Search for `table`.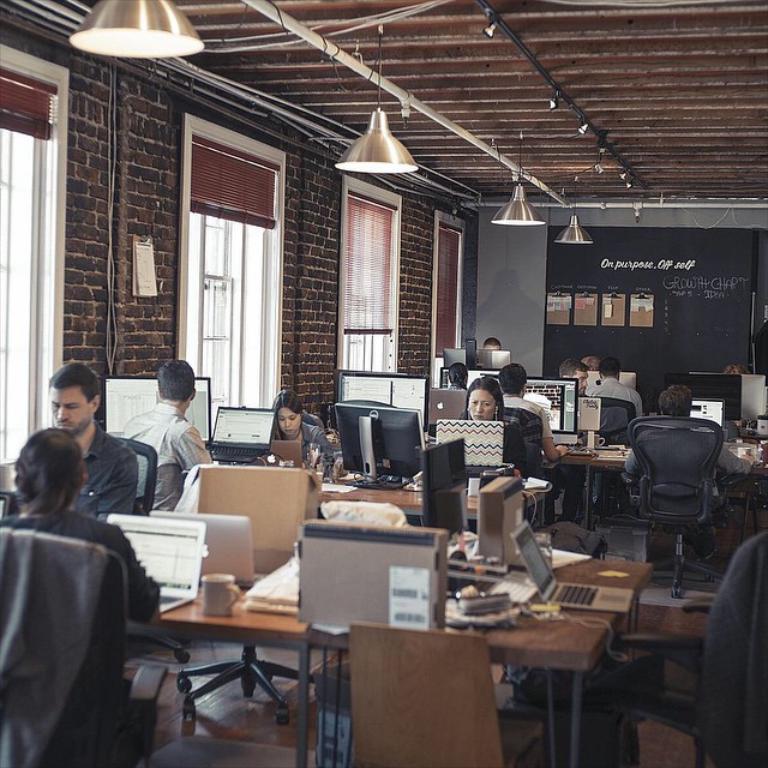
Found at [275, 558, 696, 750].
